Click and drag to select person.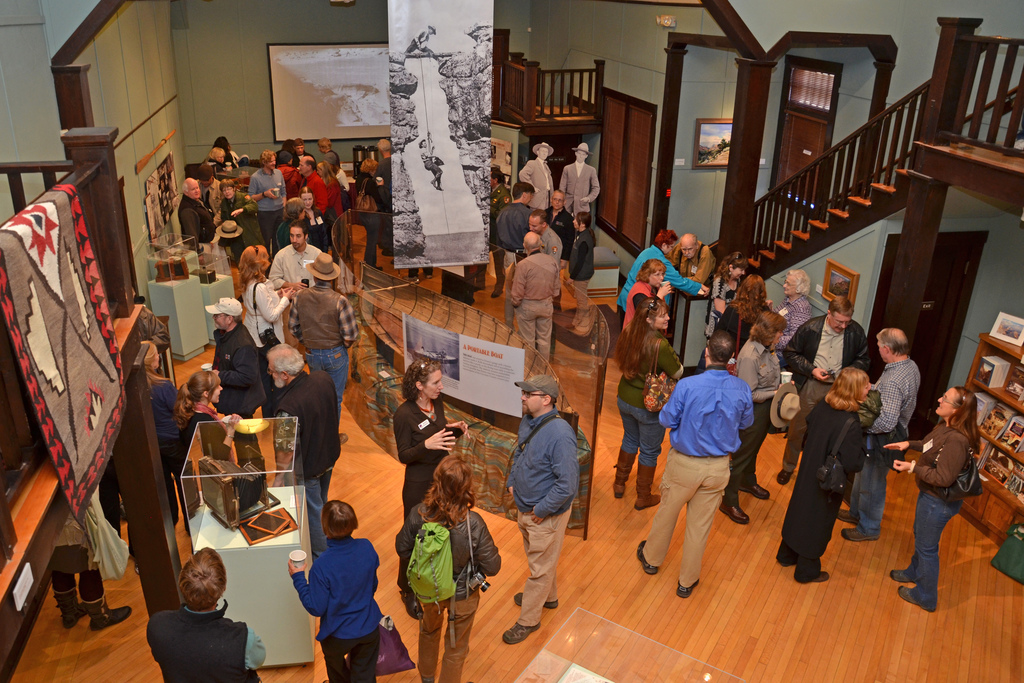
Selection: 493:181:539:289.
